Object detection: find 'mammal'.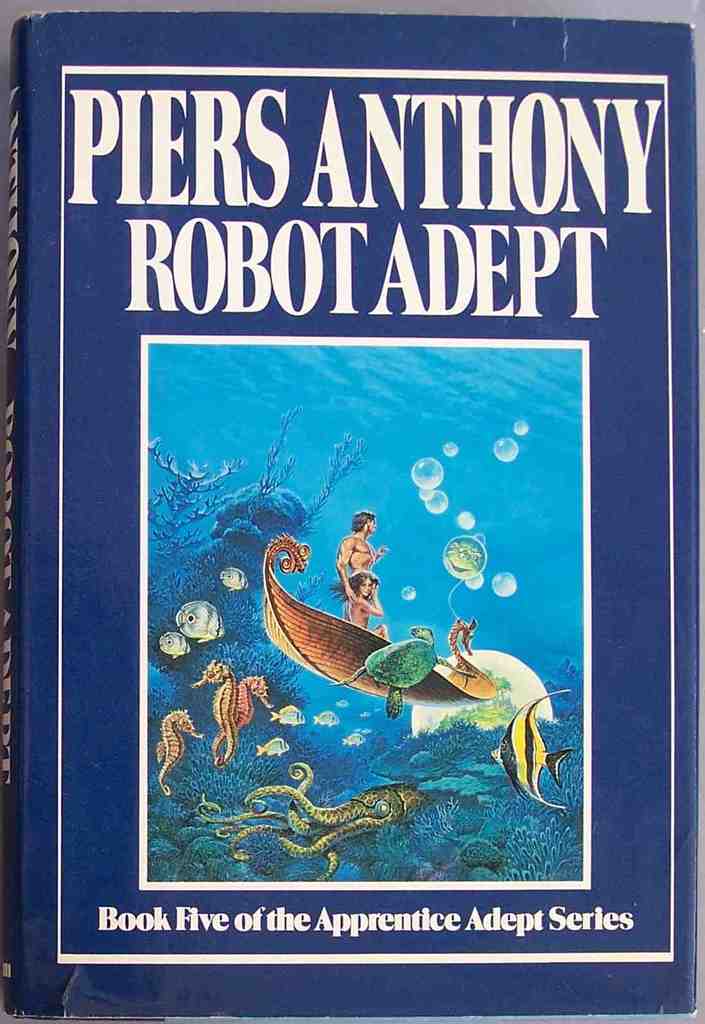
320 503 381 615.
